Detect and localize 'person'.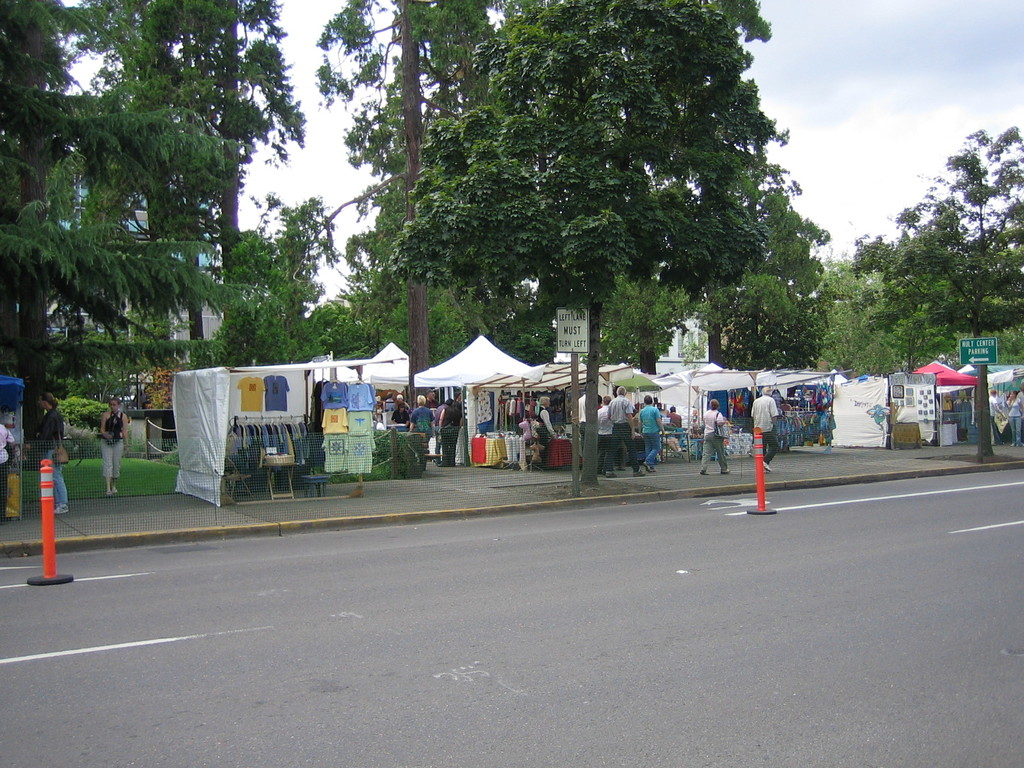
Localized at x1=639, y1=396, x2=665, y2=471.
